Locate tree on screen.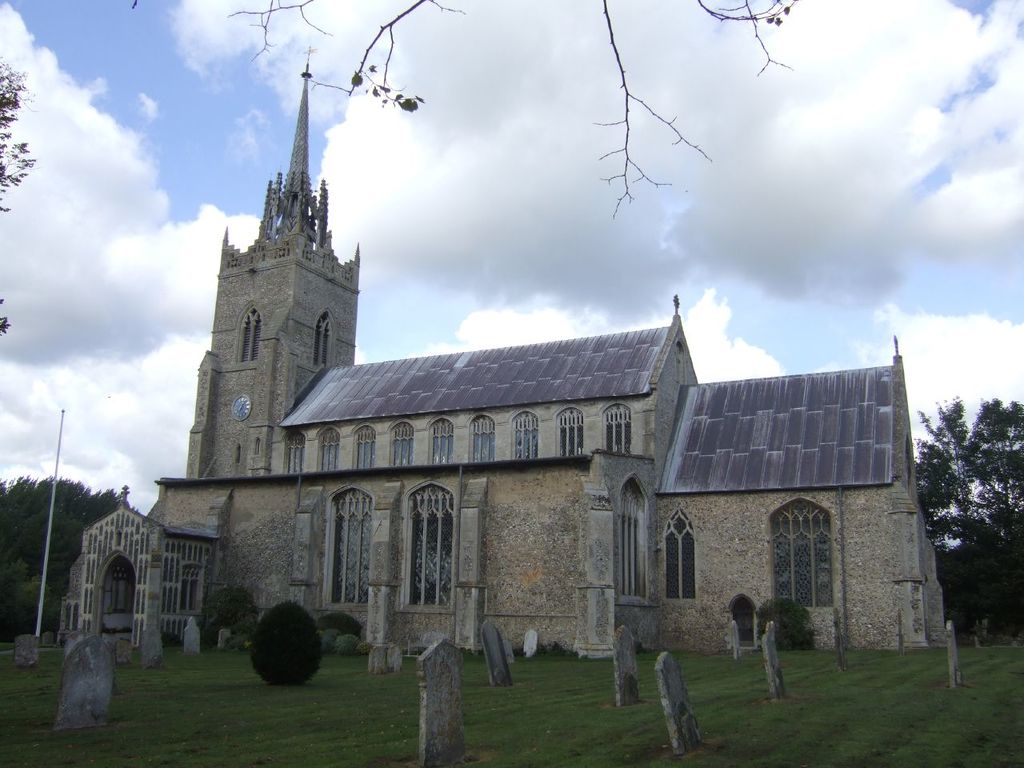
On screen at BBox(942, 534, 1023, 642).
